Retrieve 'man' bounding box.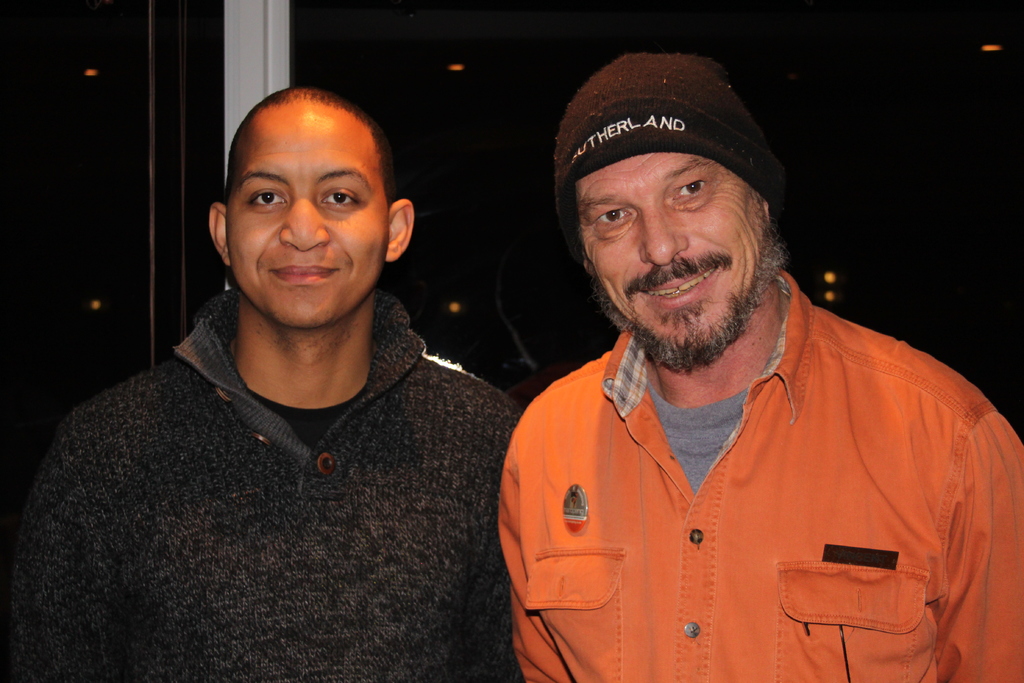
Bounding box: BBox(0, 79, 532, 682).
